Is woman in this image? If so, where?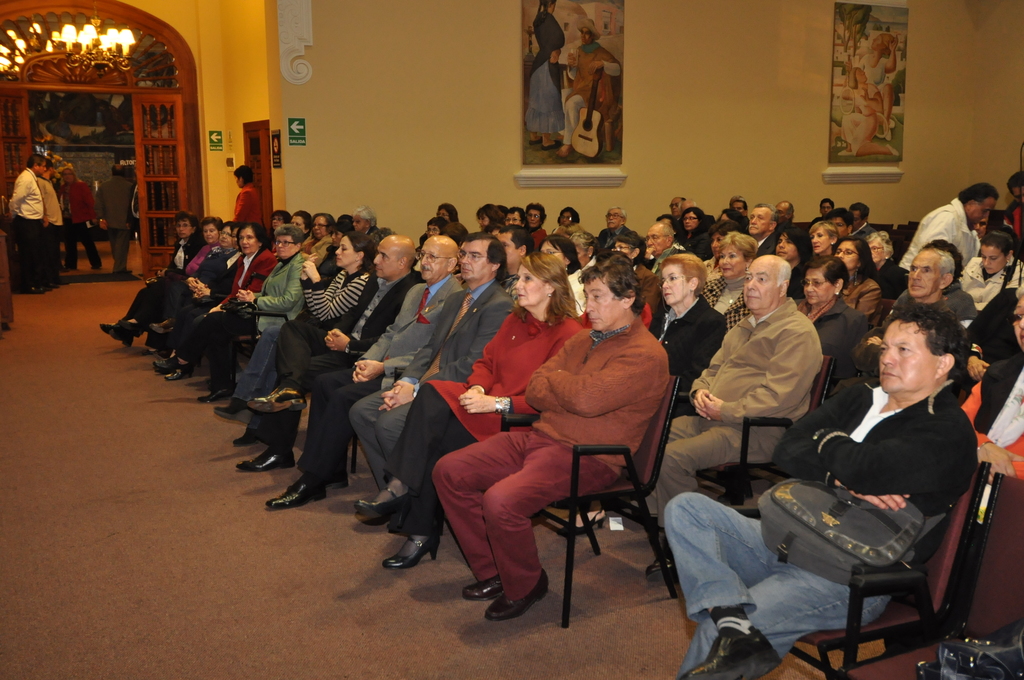
Yes, at [x1=807, y1=218, x2=842, y2=259].
